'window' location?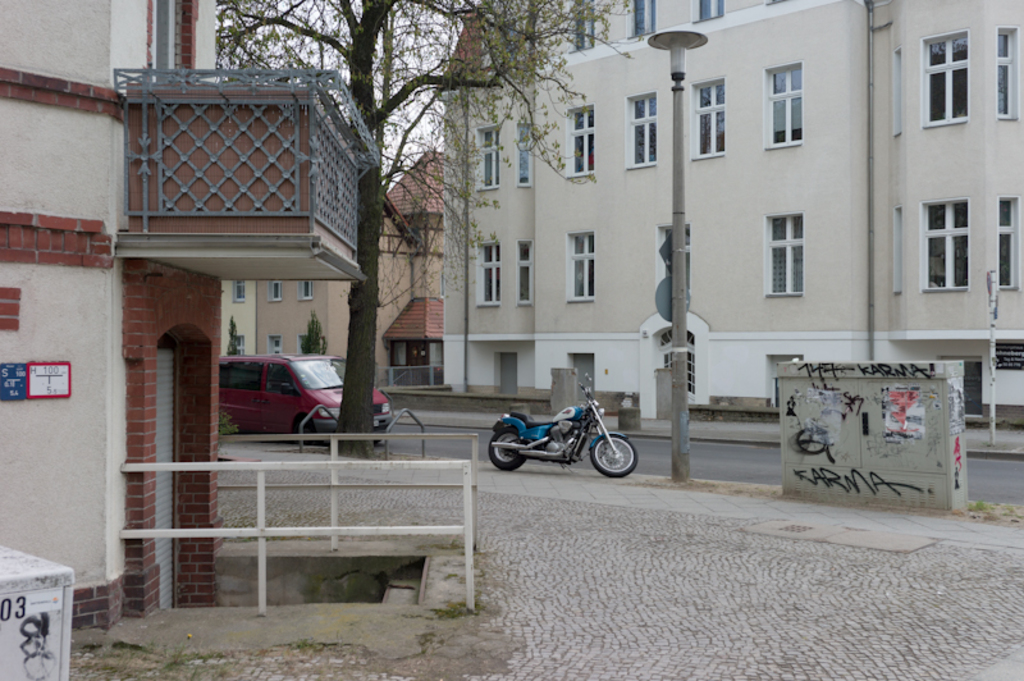
Rect(655, 328, 696, 403)
